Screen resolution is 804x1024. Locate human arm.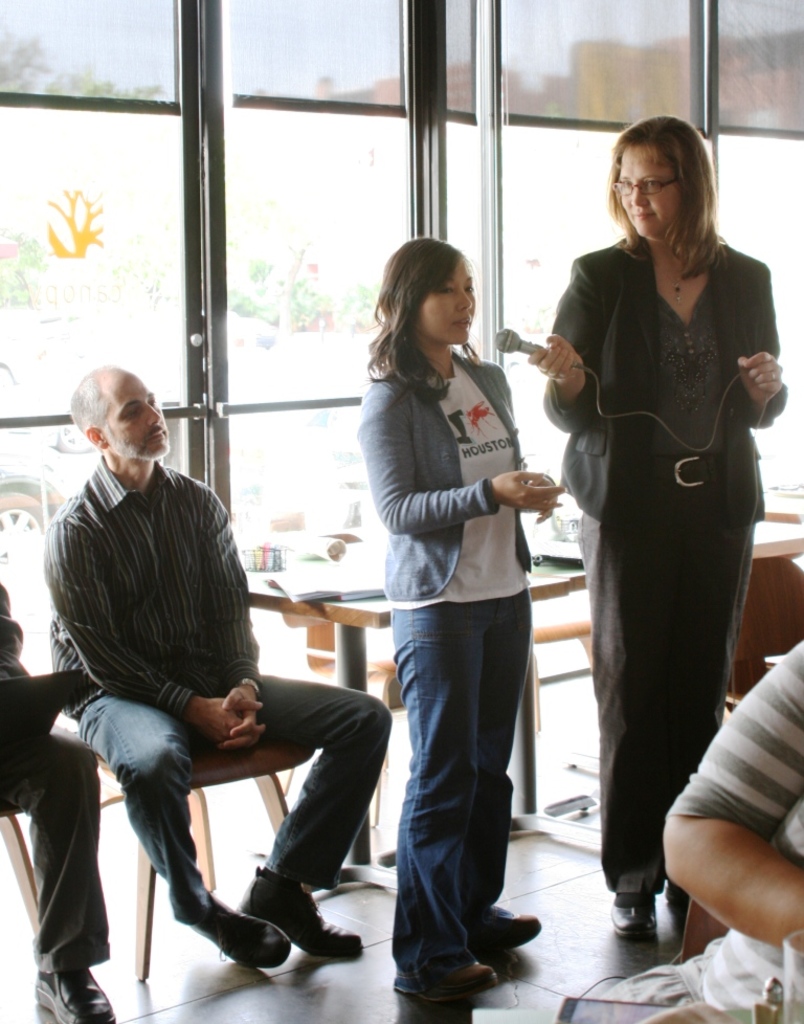
(x1=736, y1=253, x2=789, y2=433).
